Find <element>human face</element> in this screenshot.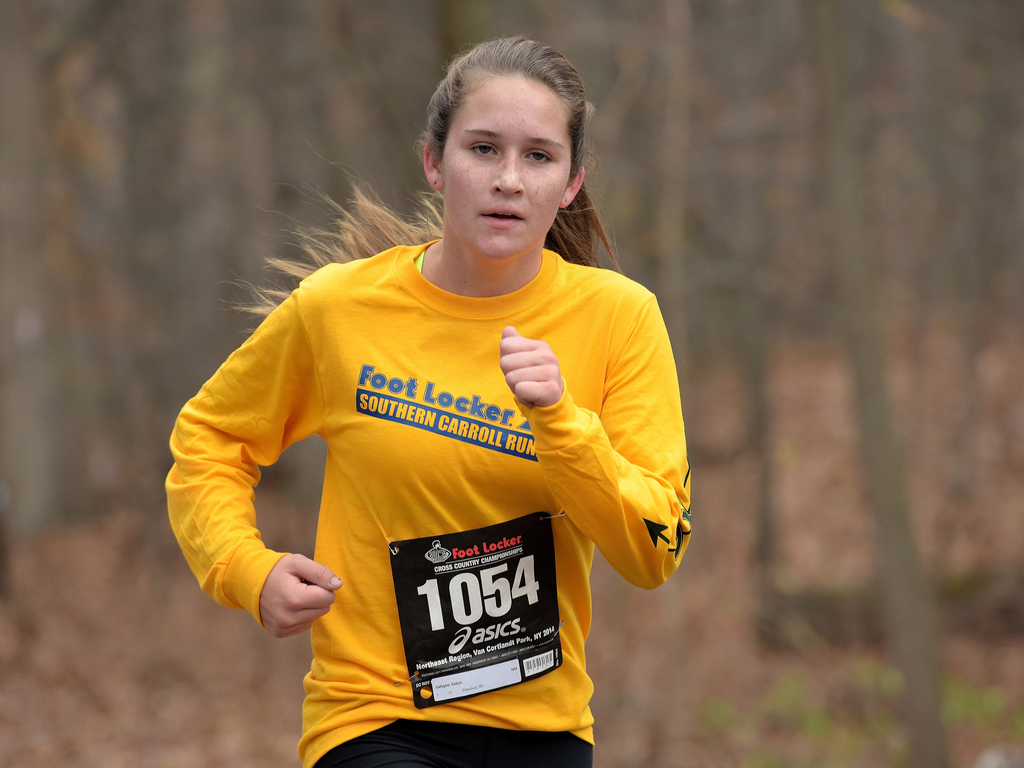
The bounding box for <element>human face</element> is 444 74 574 261.
